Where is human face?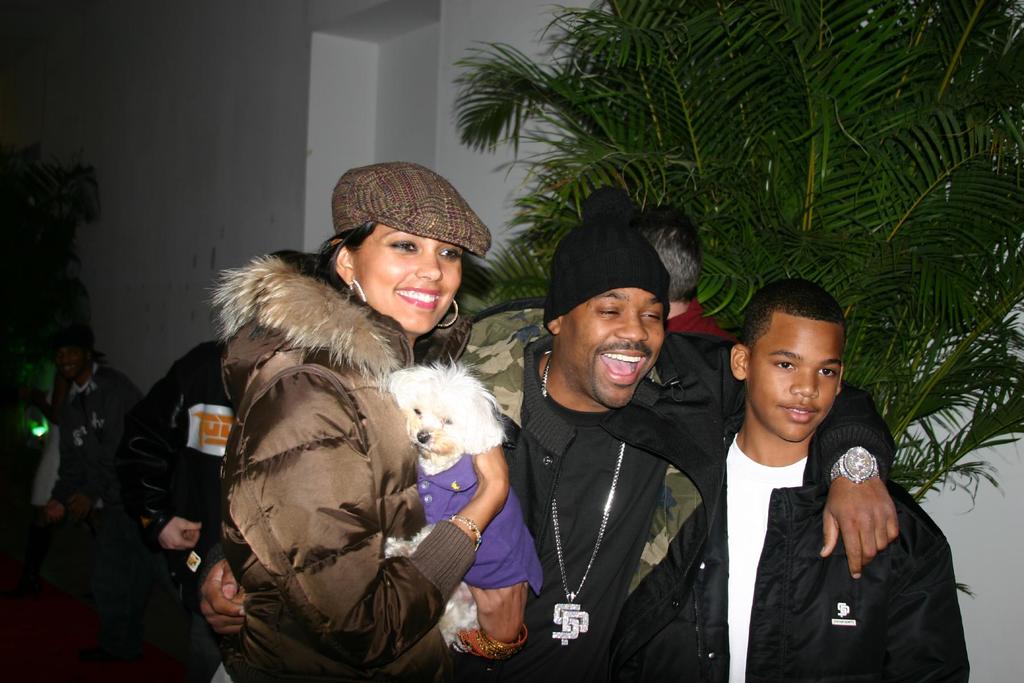
(x1=742, y1=310, x2=839, y2=443).
